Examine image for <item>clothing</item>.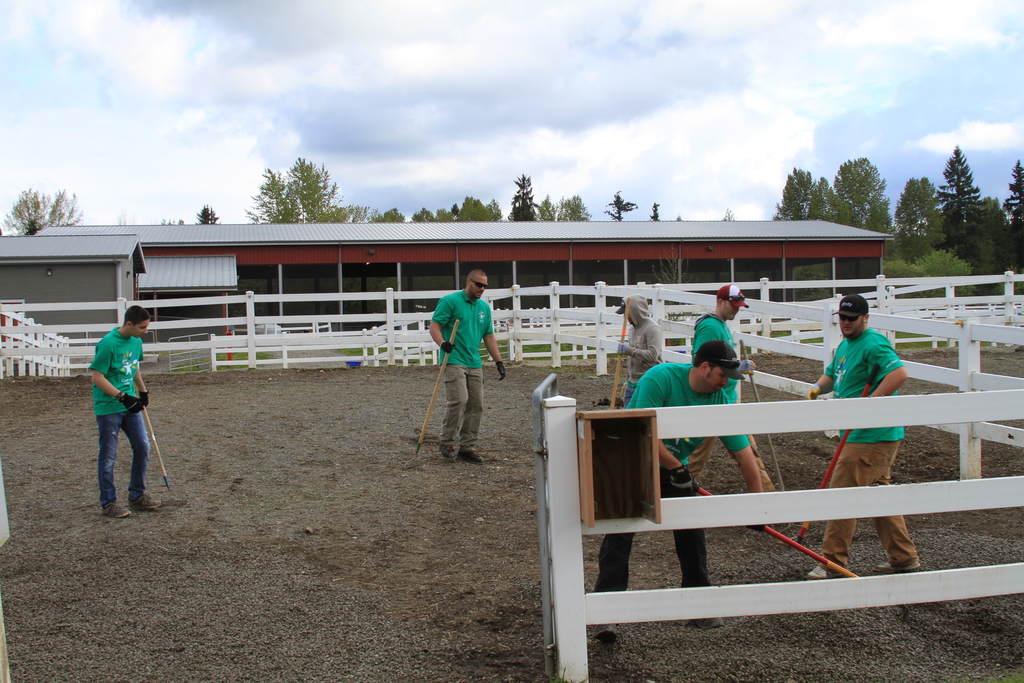
Examination result: [689, 313, 745, 415].
